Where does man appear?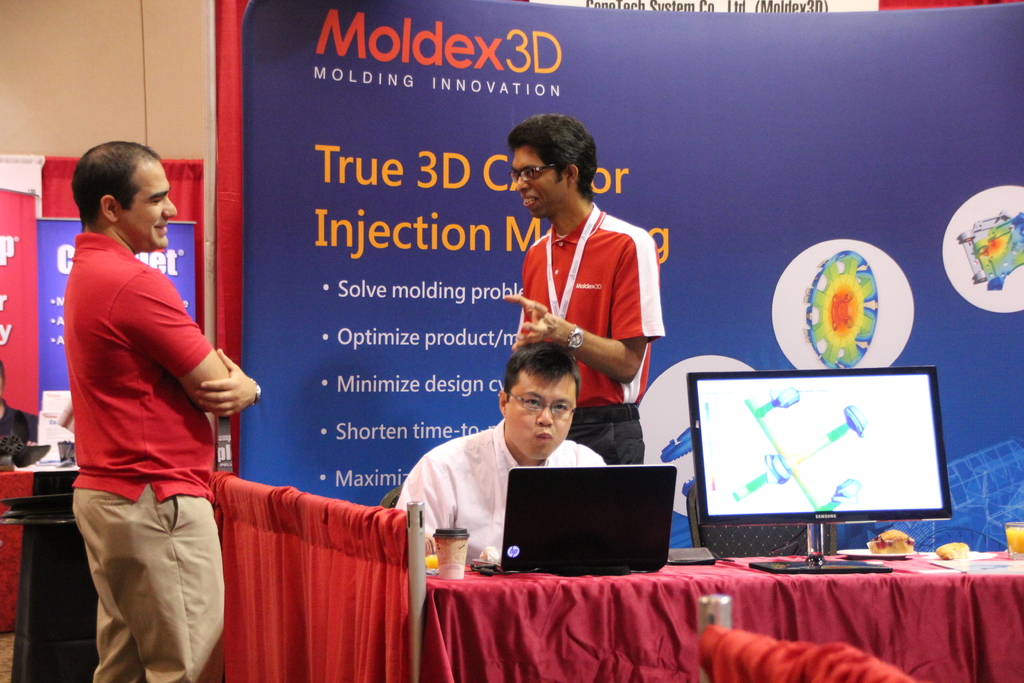
Appears at l=509, t=114, r=661, b=466.
